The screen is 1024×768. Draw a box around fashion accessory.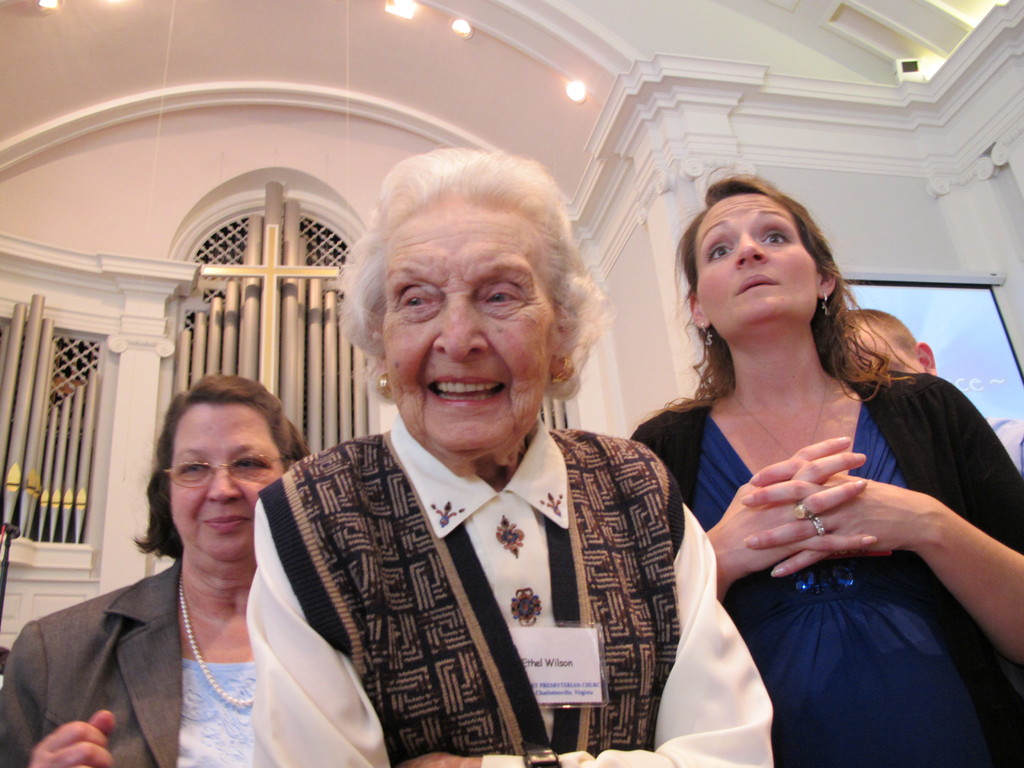
<region>819, 292, 831, 316</region>.
